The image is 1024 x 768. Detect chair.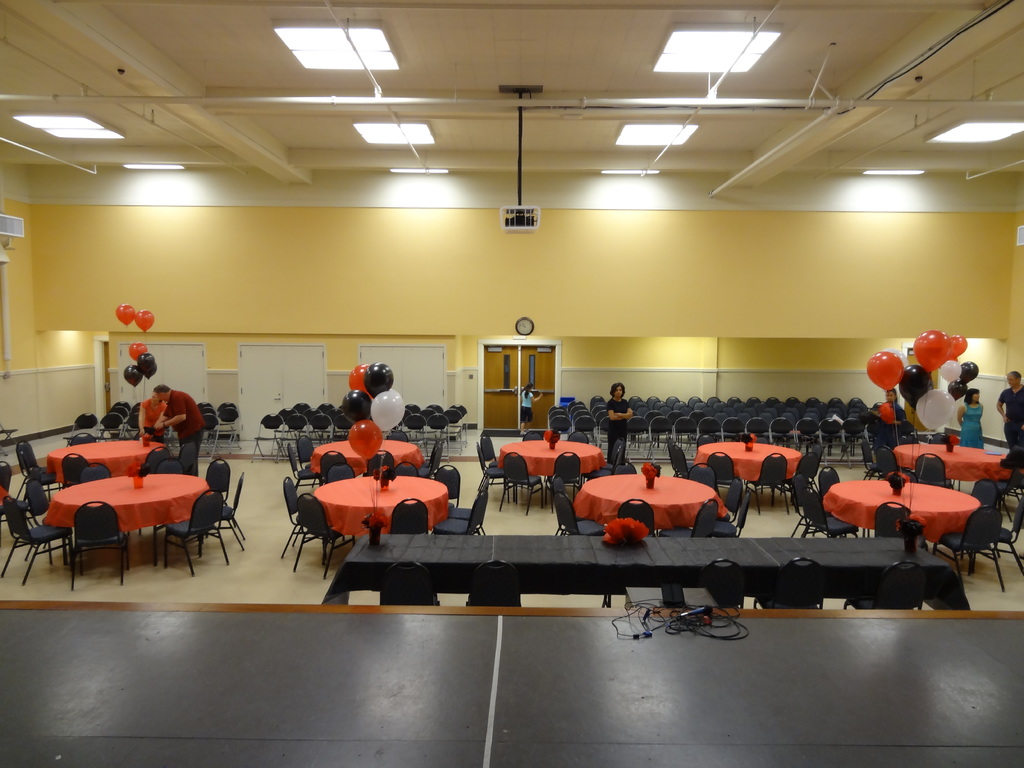
Detection: box=[837, 560, 931, 614].
